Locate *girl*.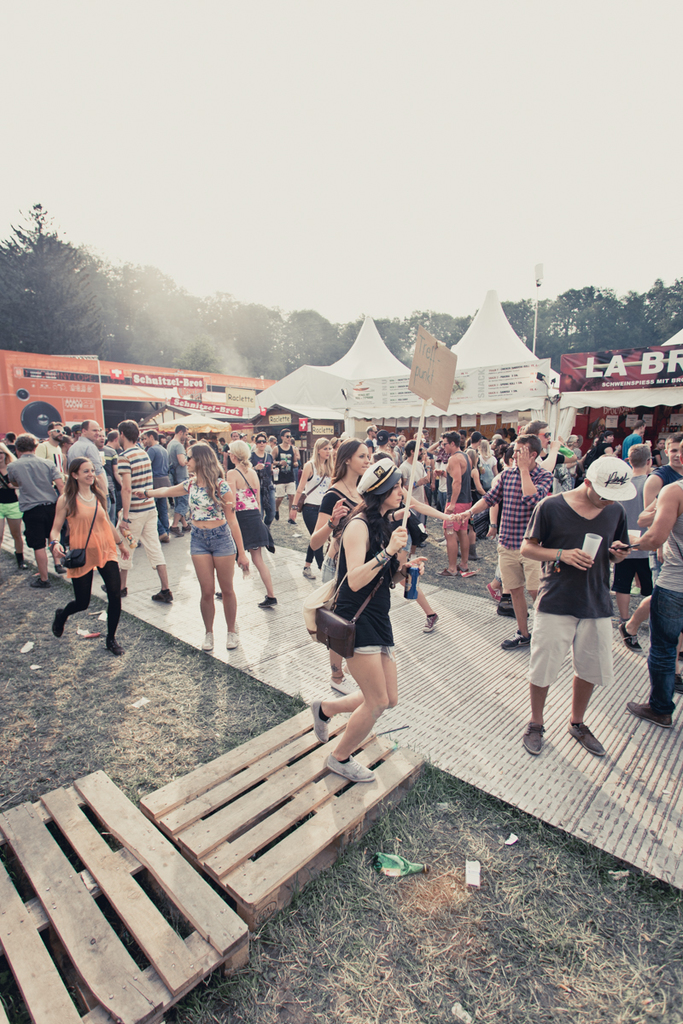
Bounding box: 0:439:27:570.
